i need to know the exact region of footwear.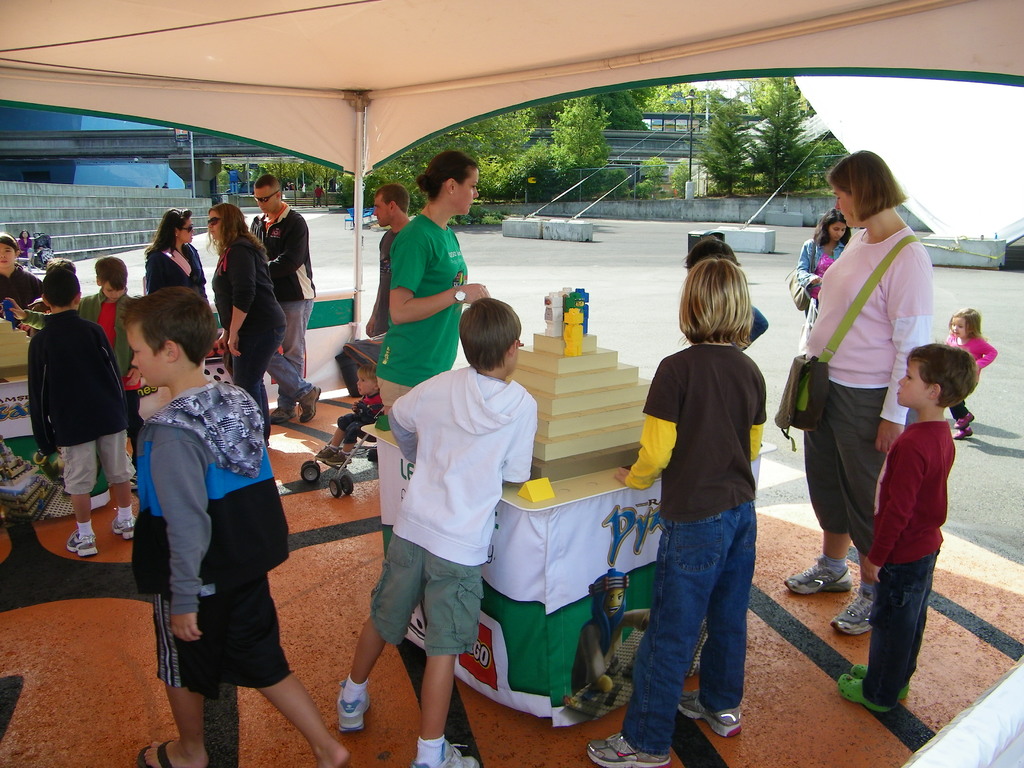
Region: select_region(335, 682, 371, 736).
